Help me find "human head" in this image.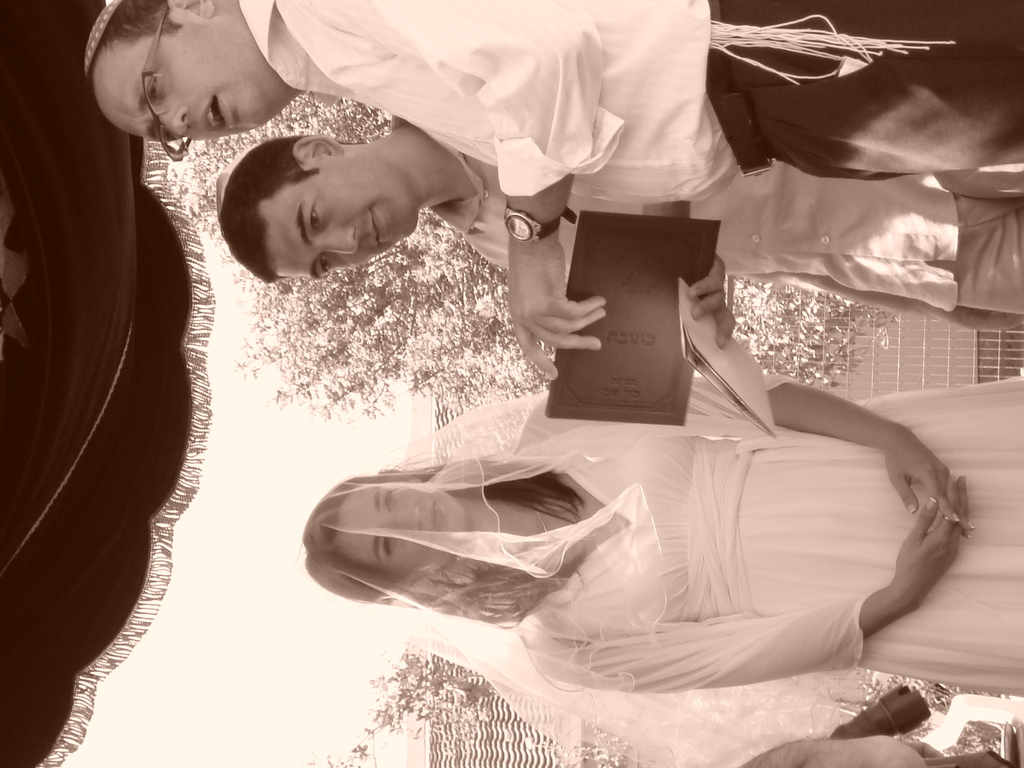
Found it: (75,0,307,168).
